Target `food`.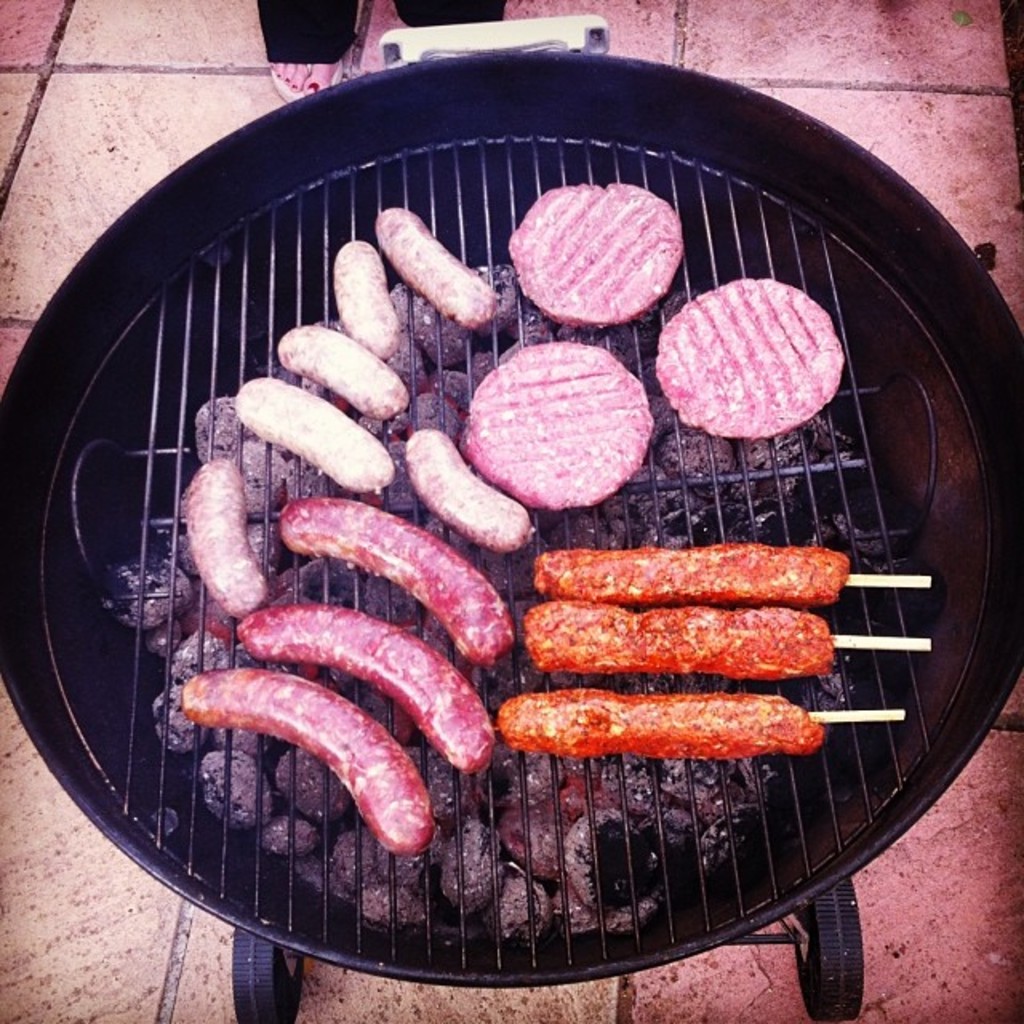
Target region: locate(504, 688, 822, 752).
